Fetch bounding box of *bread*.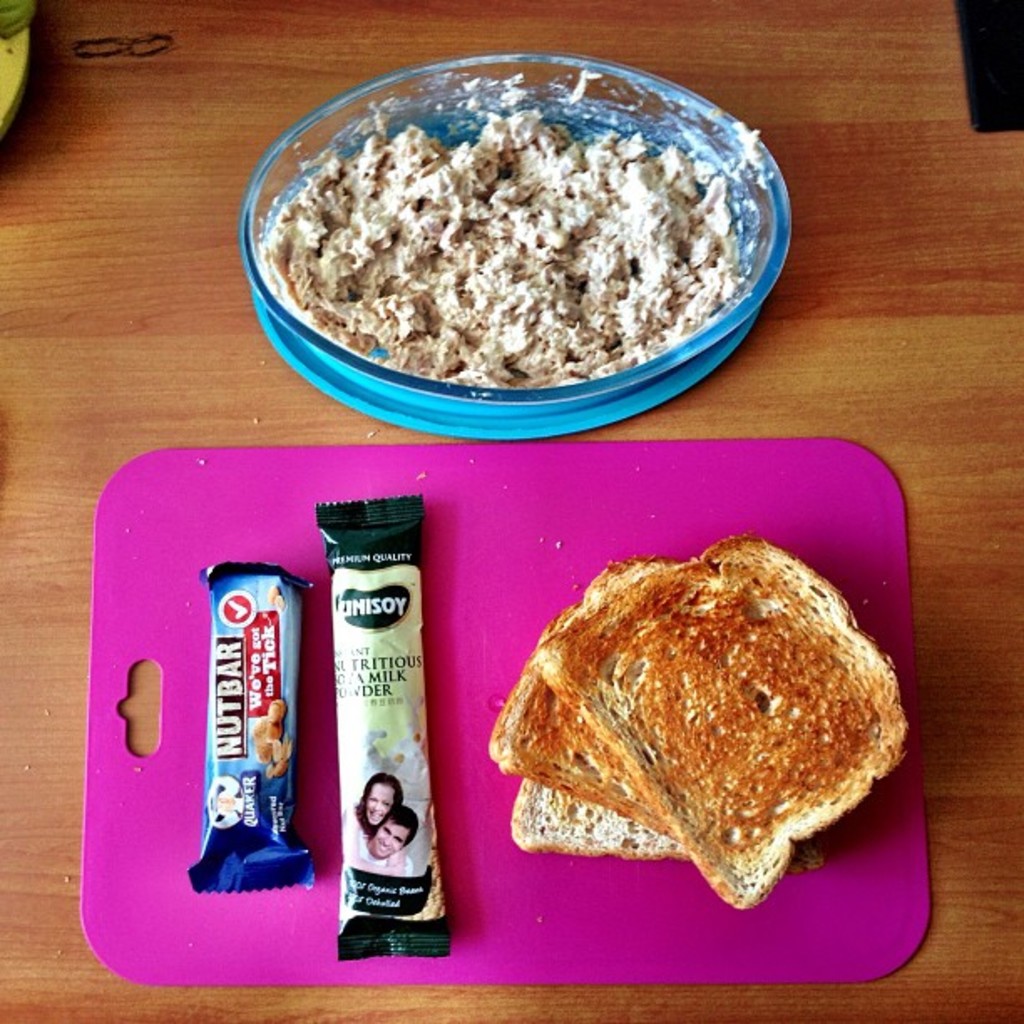
Bbox: select_region(502, 781, 825, 870).
